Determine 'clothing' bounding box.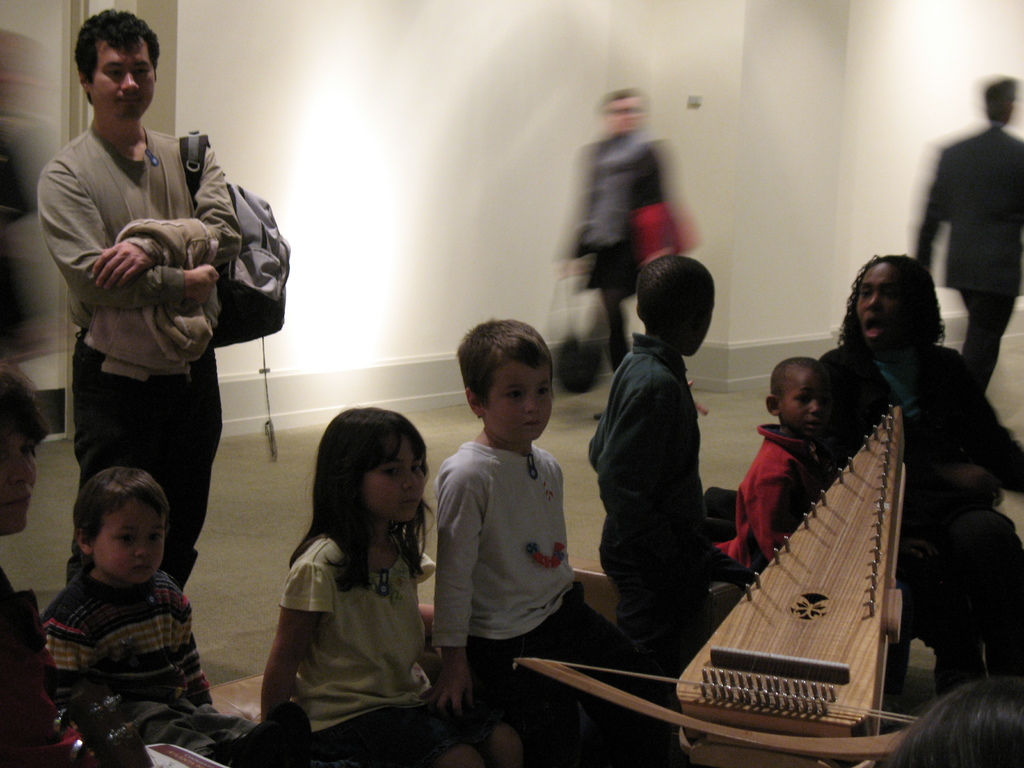
Determined: <bbox>561, 128, 677, 378</bbox>.
